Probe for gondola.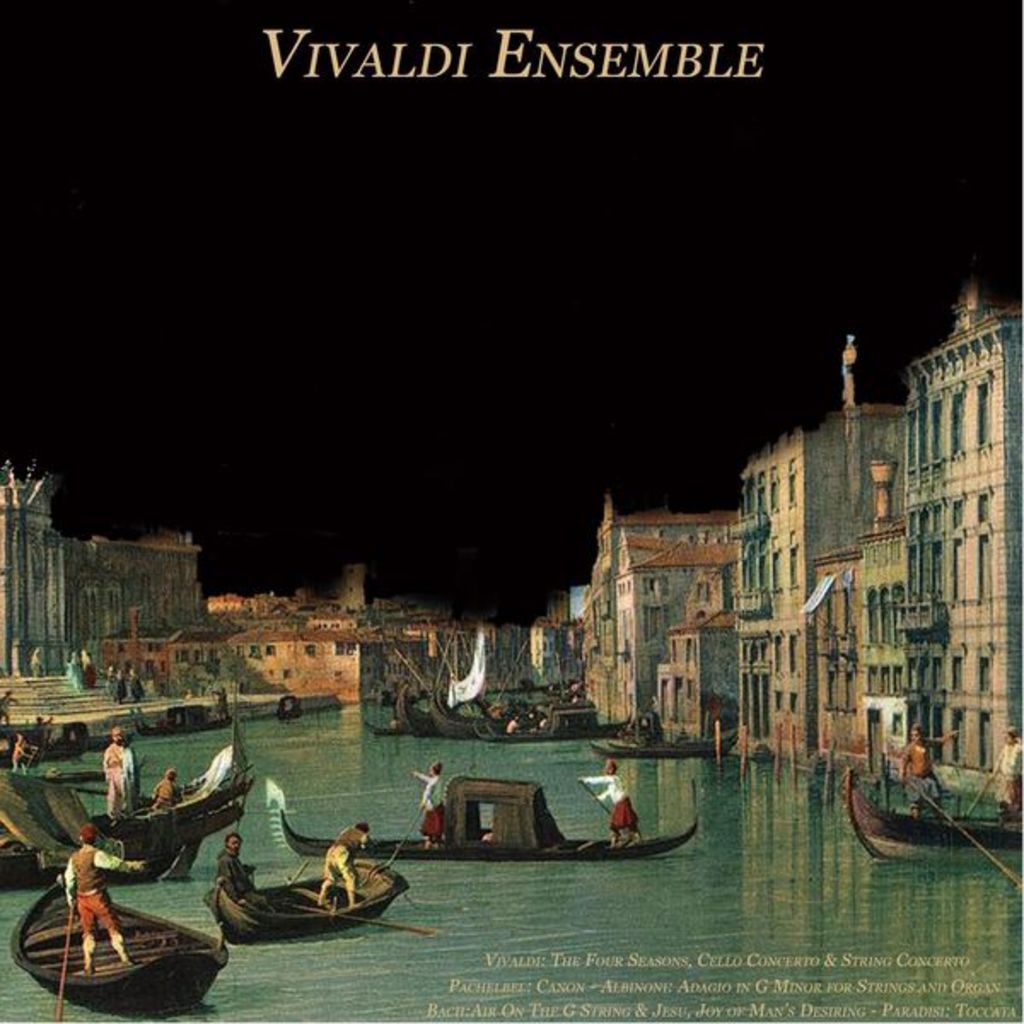
Probe result: 416:676:633:742.
